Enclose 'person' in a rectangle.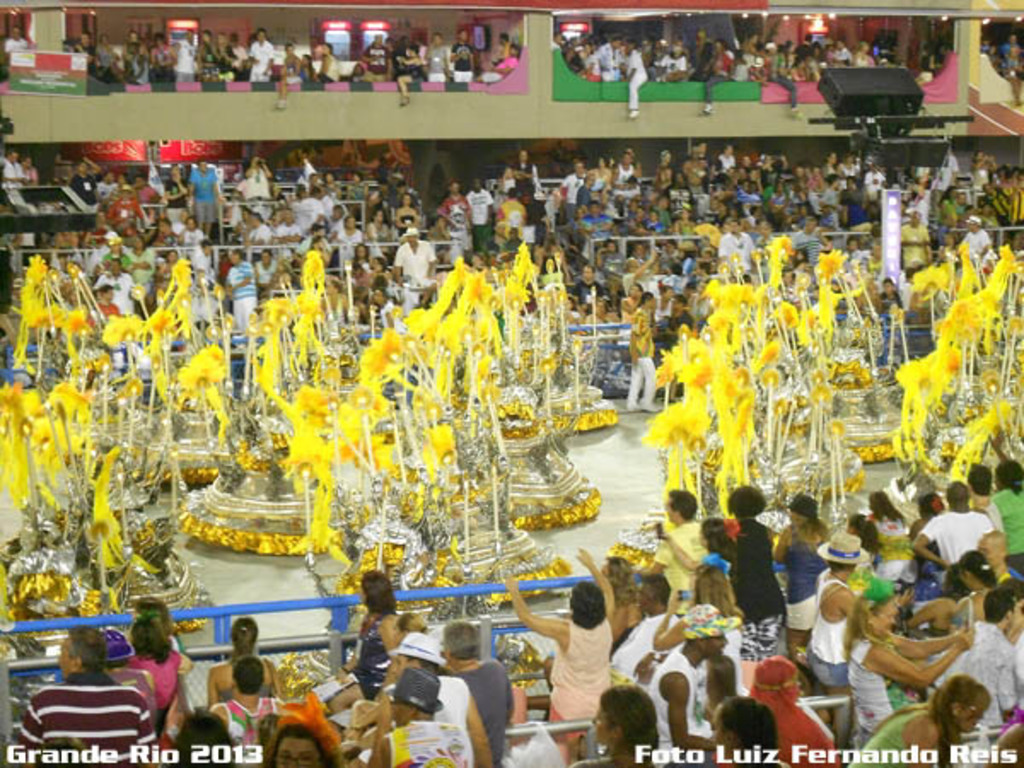
655,517,725,584.
